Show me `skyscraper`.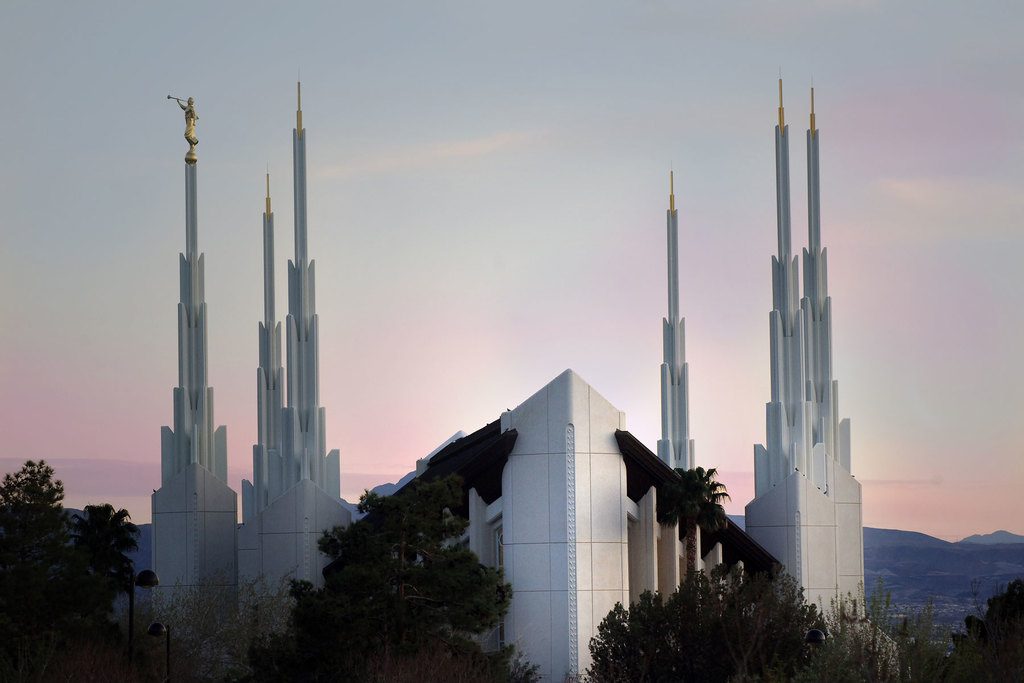
`skyscraper` is here: locate(658, 161, 709, 469).
